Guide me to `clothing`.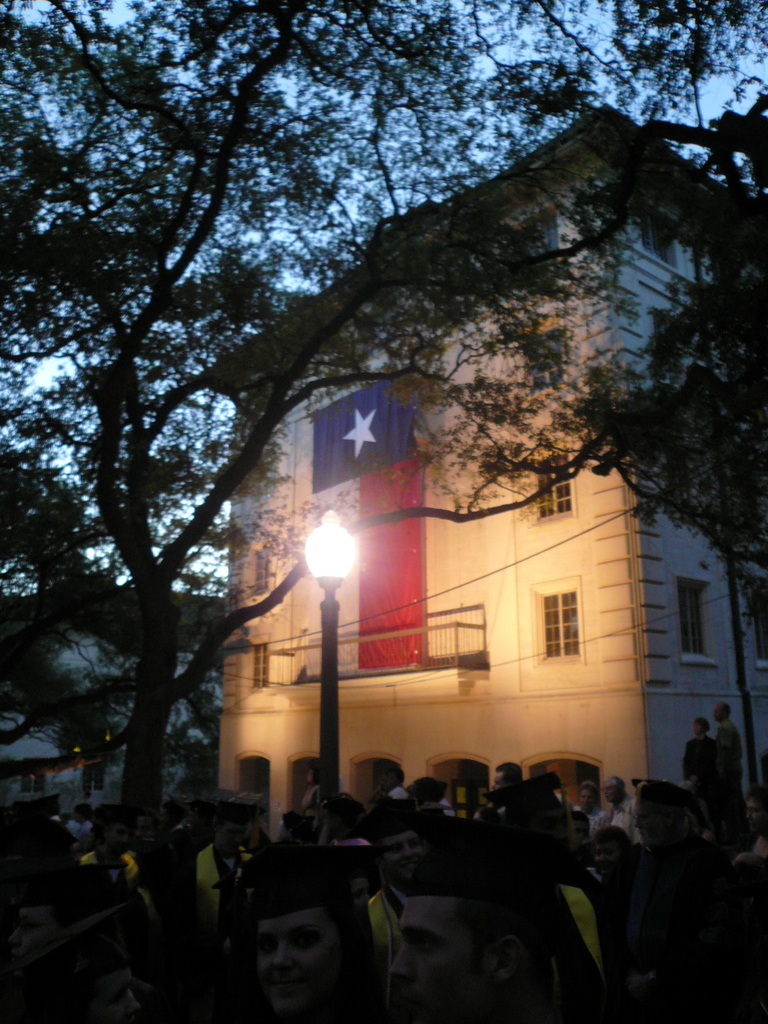
Guidance: (306, 783, 324, 828).
